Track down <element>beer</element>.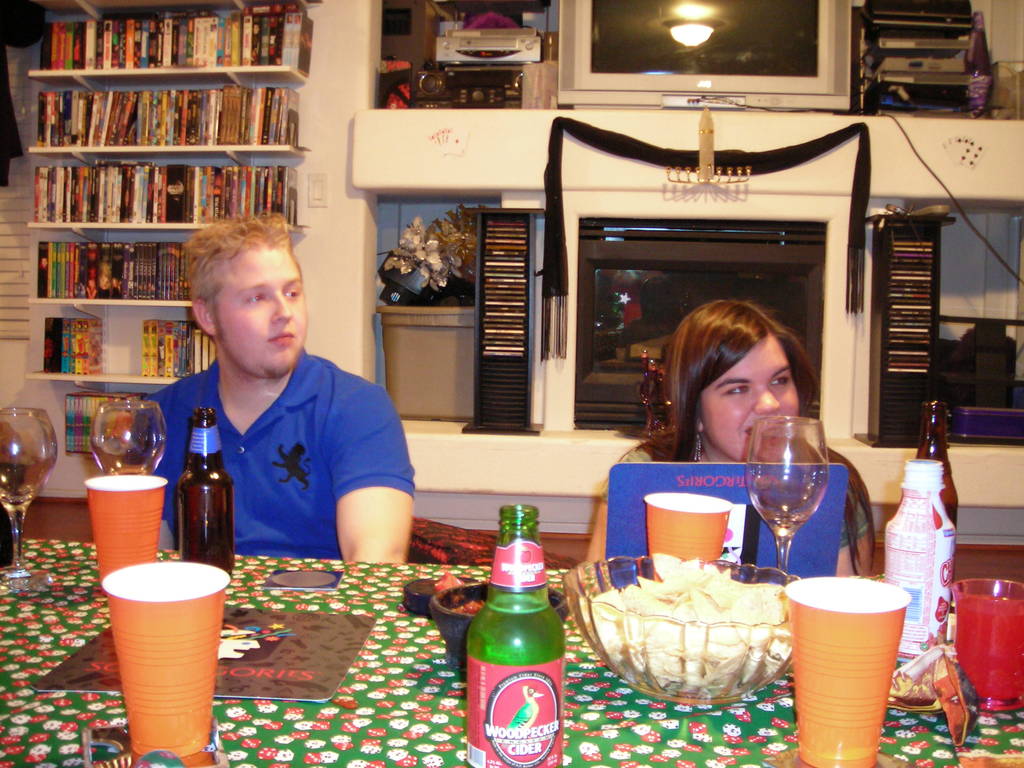
Tracked to pyautogui.locateOnScreen(733, 417, 839, 612).
